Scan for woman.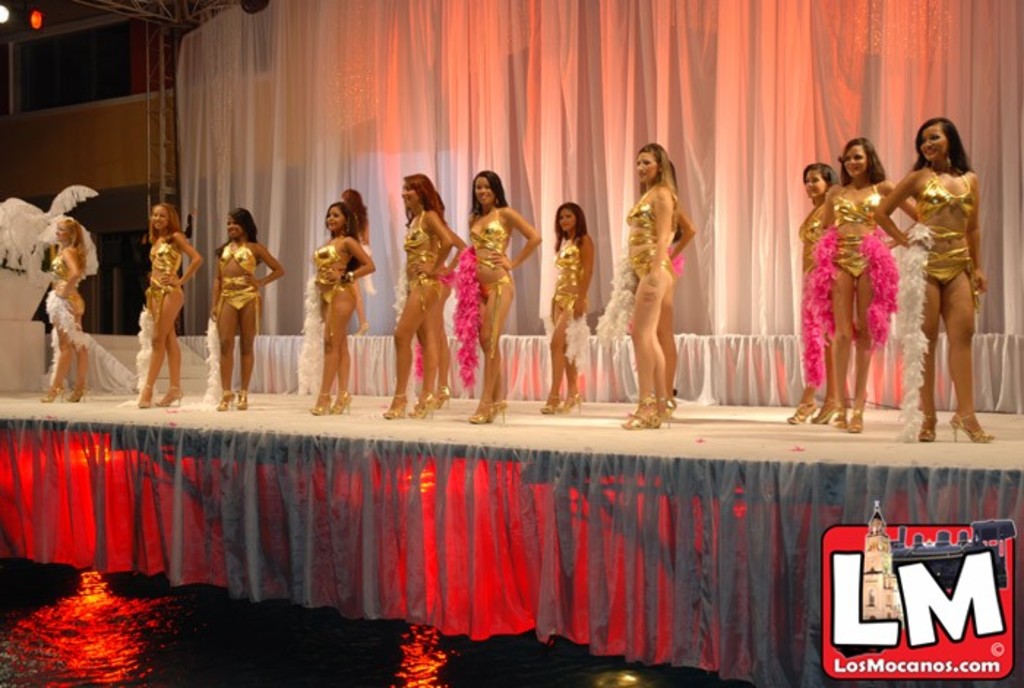
Scan result: x1=535, y1=198, x2=595, y2=416.
